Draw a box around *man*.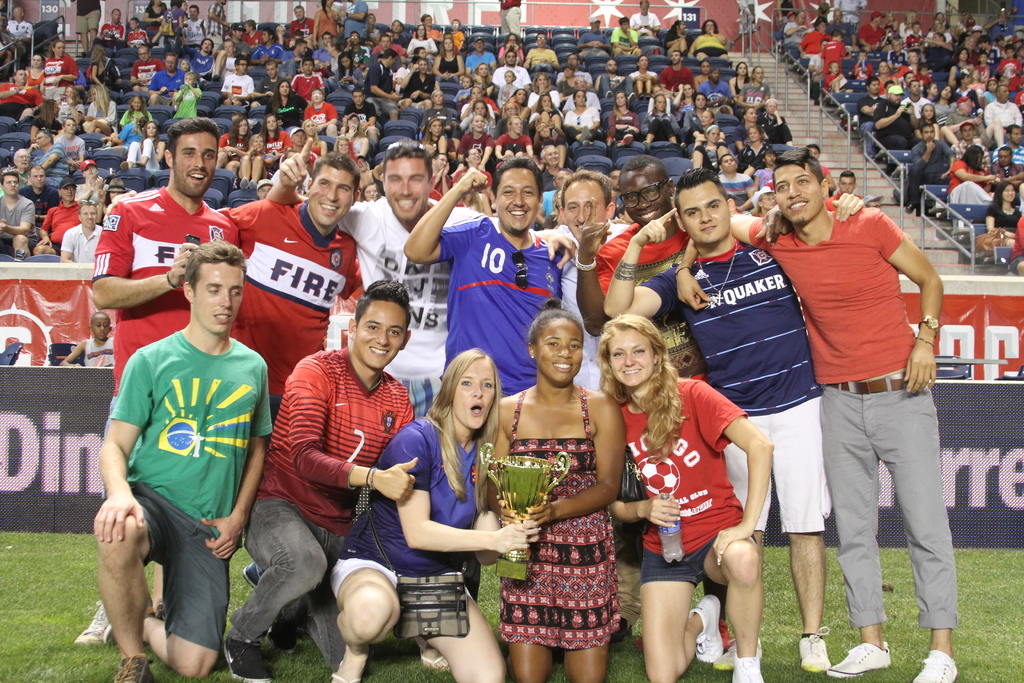
[left=6, top=5, right=28, bottom=37].
